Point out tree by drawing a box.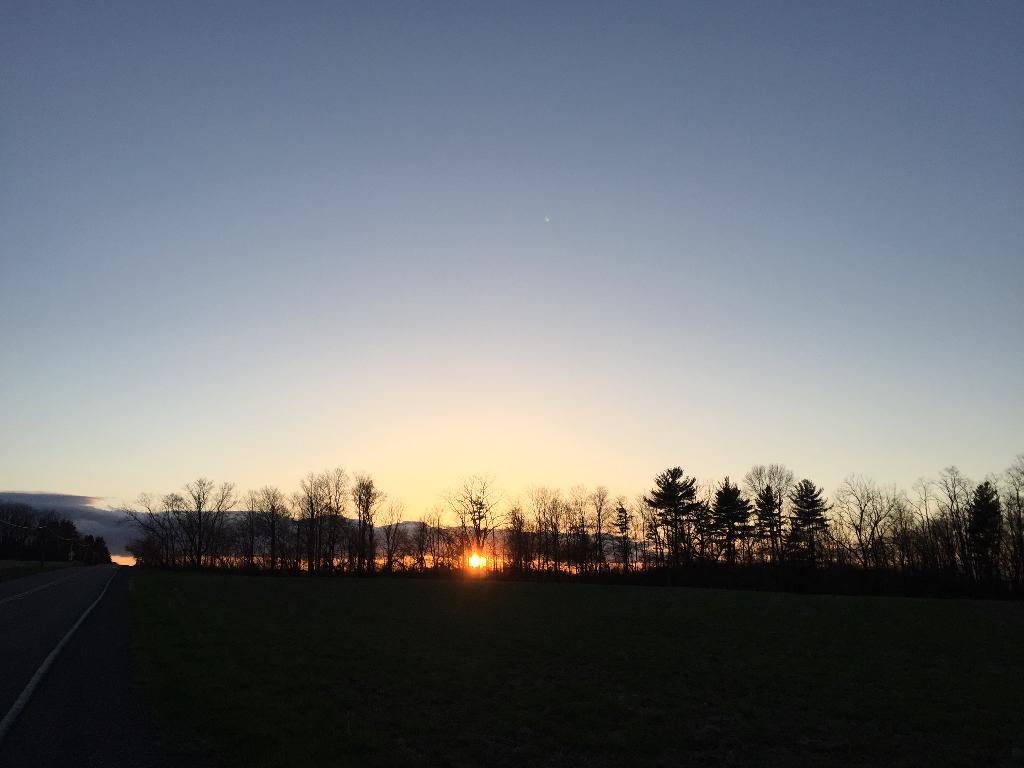
646 462 728 563.
